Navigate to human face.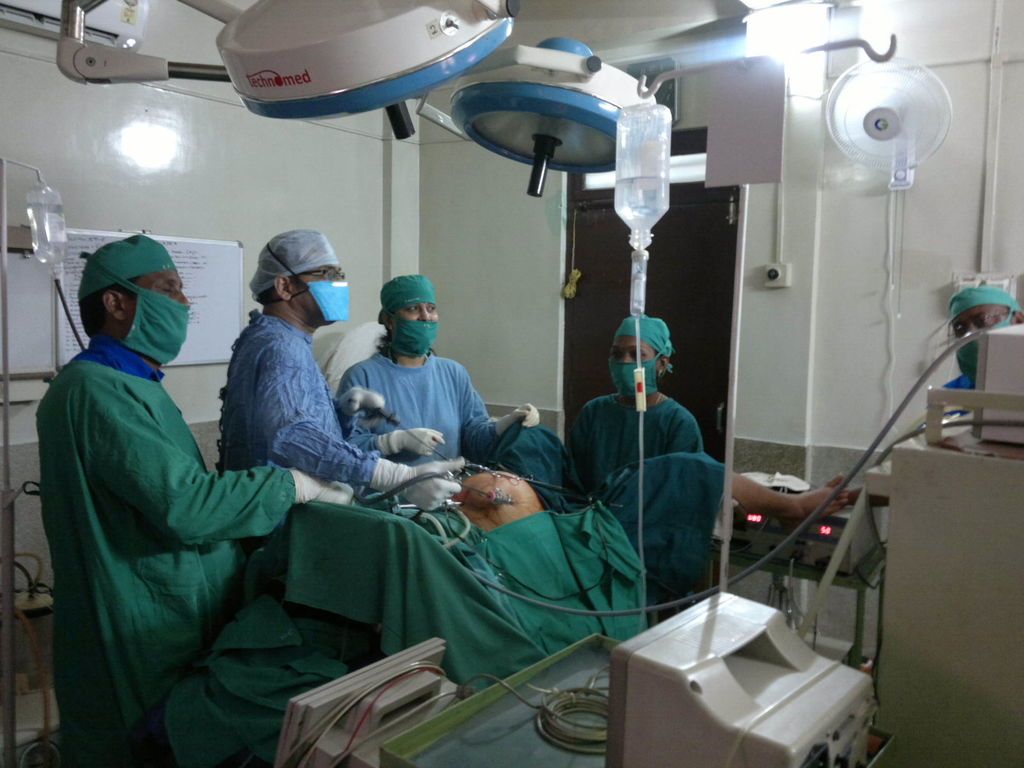
Navigation target: rect(612, 335, 659, 363).
